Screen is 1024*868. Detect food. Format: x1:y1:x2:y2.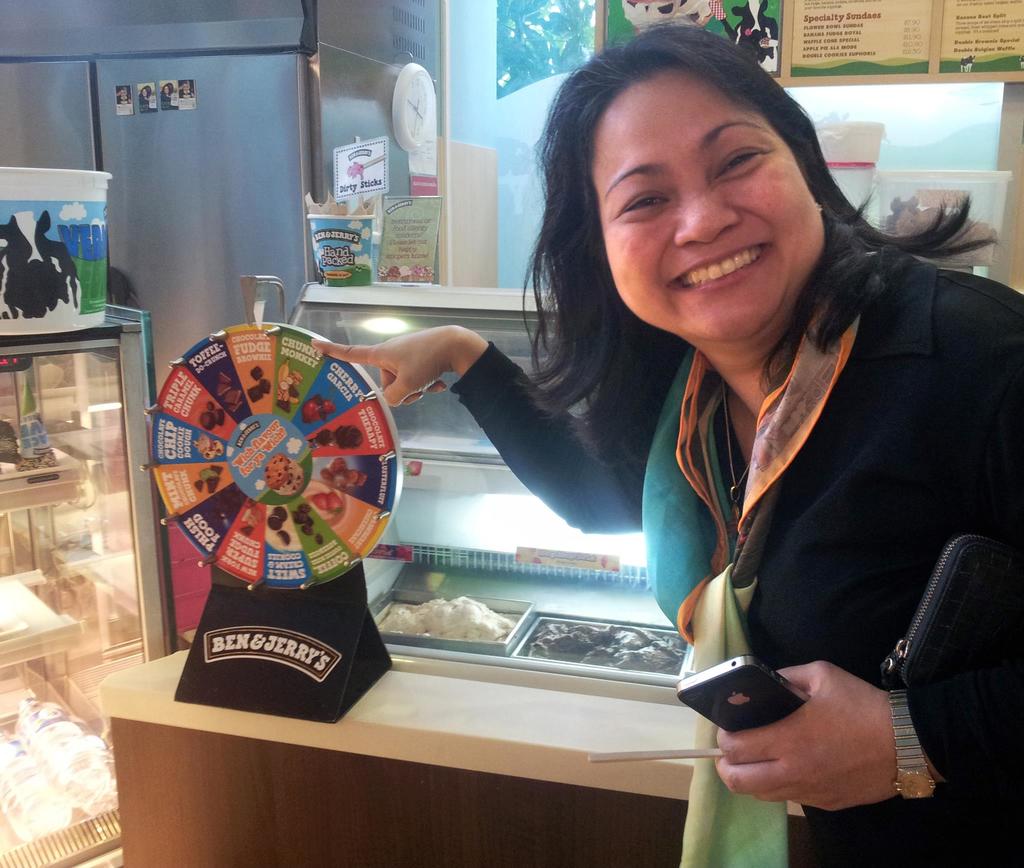
247:363:274:406.
